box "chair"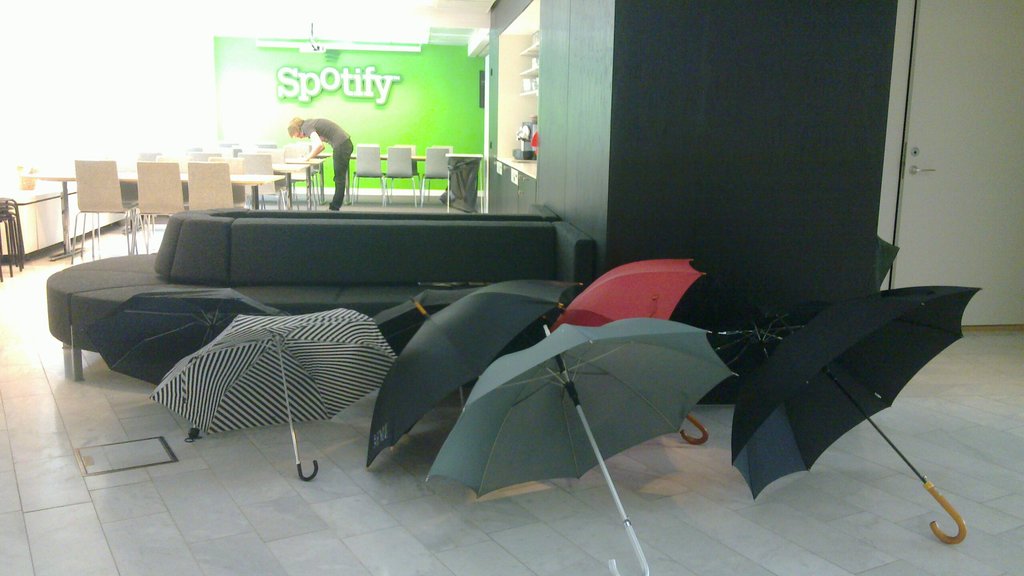
Rect(131, 163, 186, 257)
